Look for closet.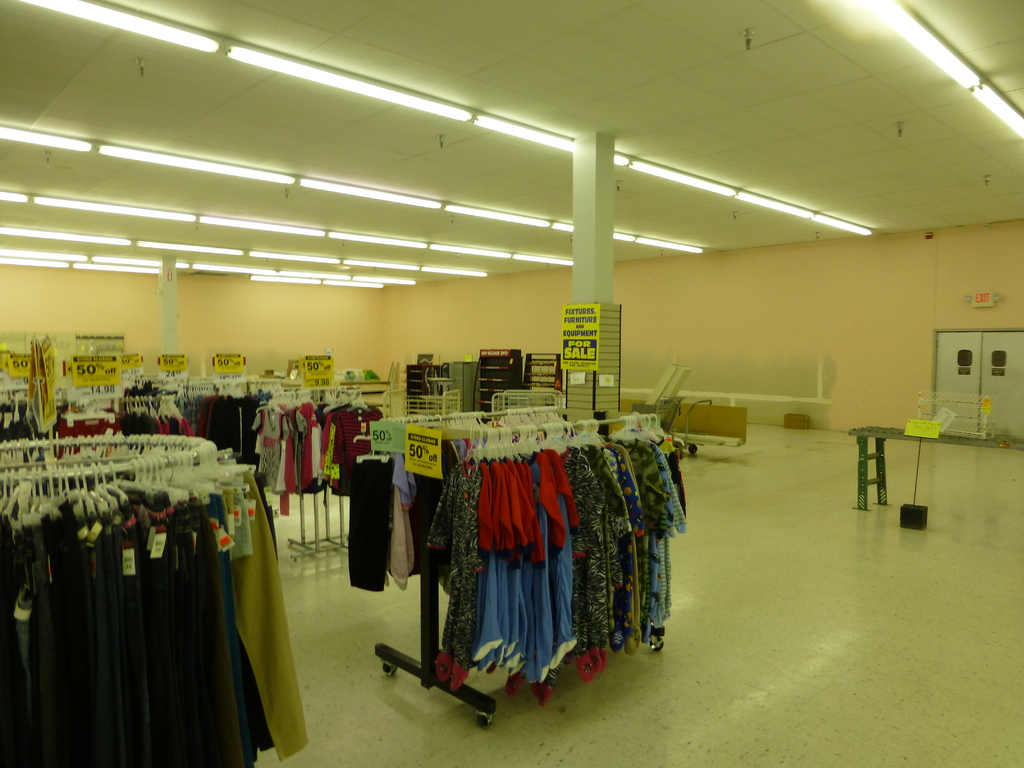
Found: box(112, 379, 191, 430).
